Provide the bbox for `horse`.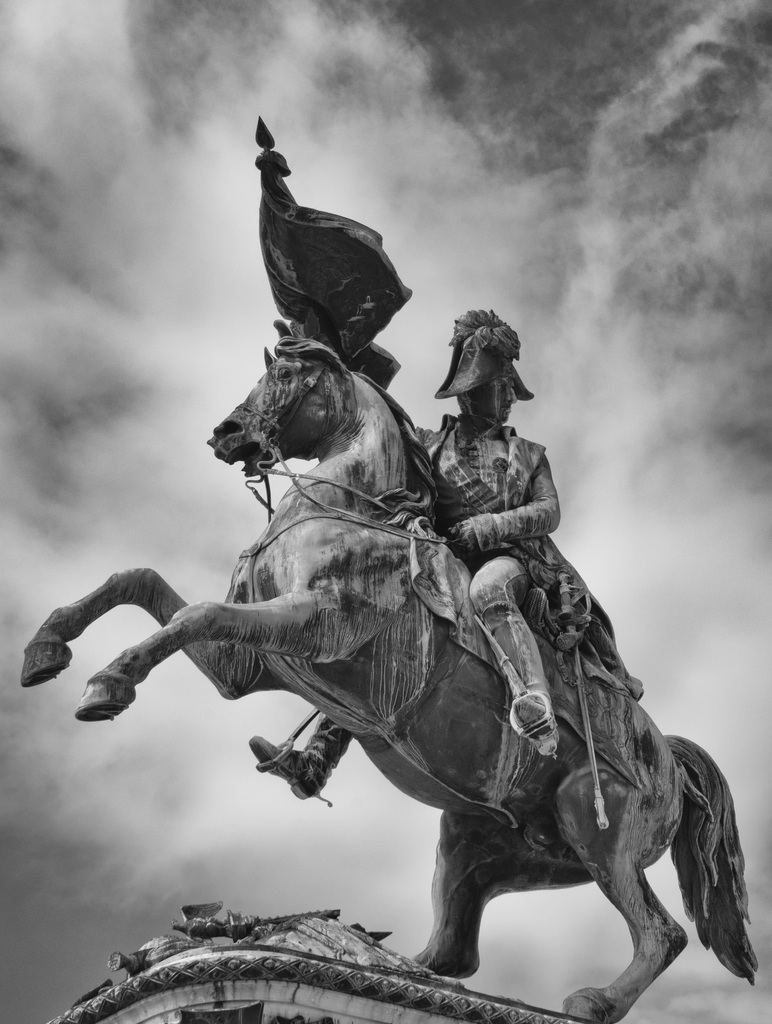
[x1=19, y1=323, x2=762, y2=1023].
